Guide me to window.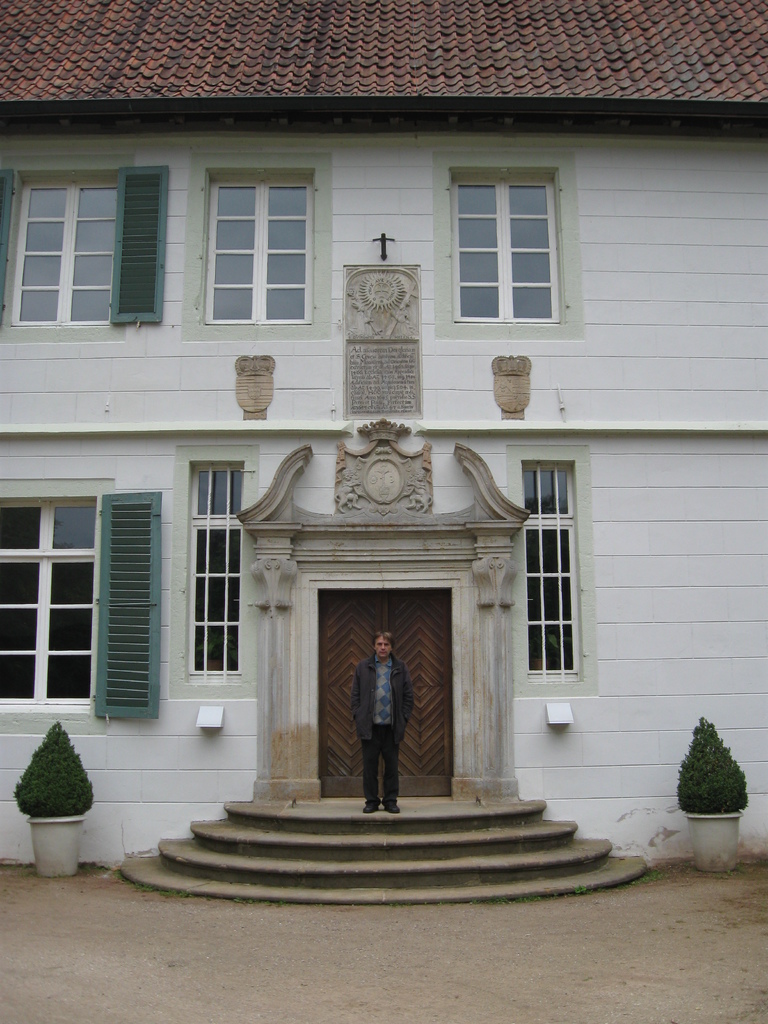
Guidance: Rect(188, 460, 244, 682).
